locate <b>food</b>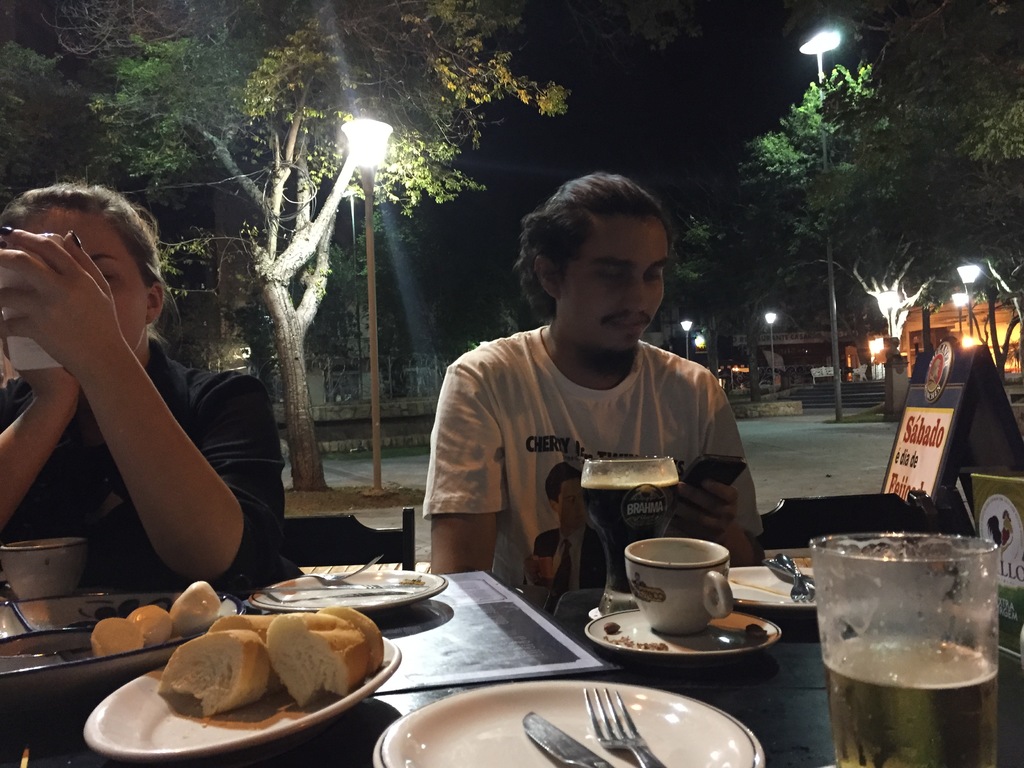
<region>236, 617, 378, 708</region>
